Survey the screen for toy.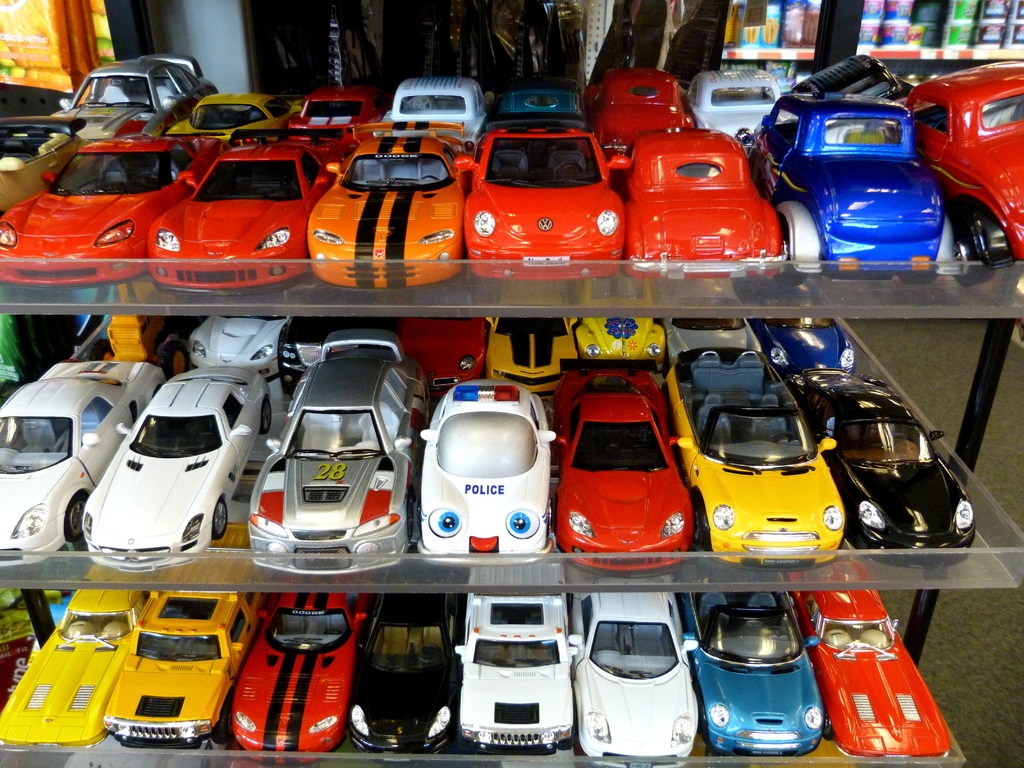
Survey found: [747, 305, 858, 385].
